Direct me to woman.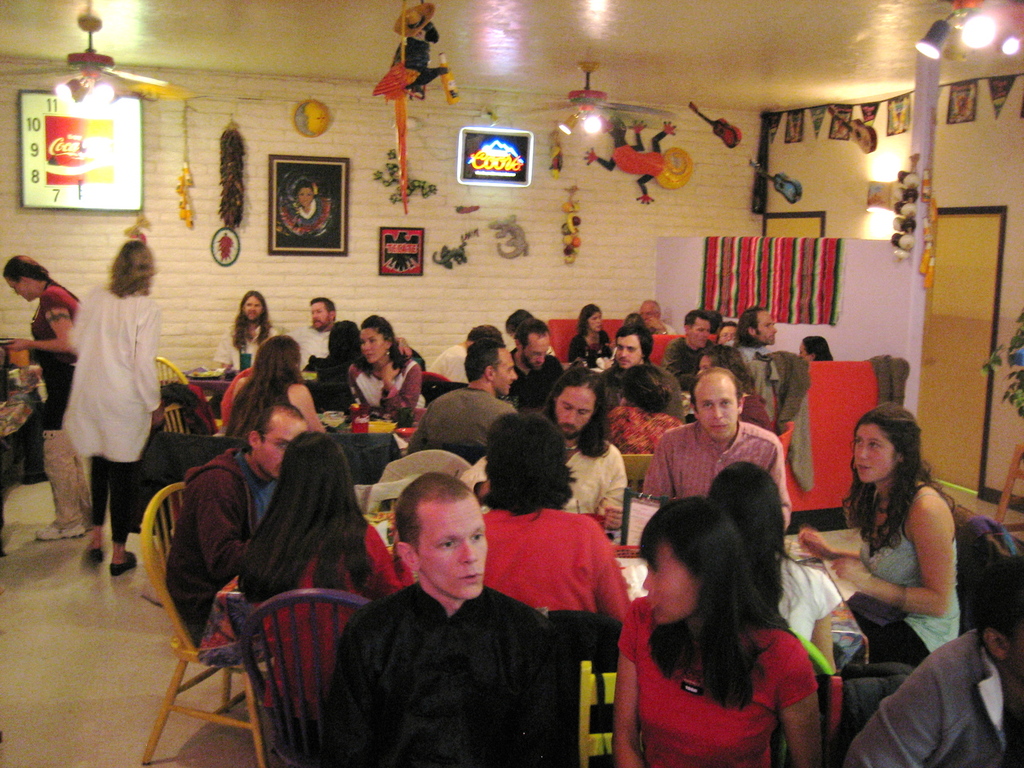
Direction: [x1=577, y1=298, x2=622, y2=390].
